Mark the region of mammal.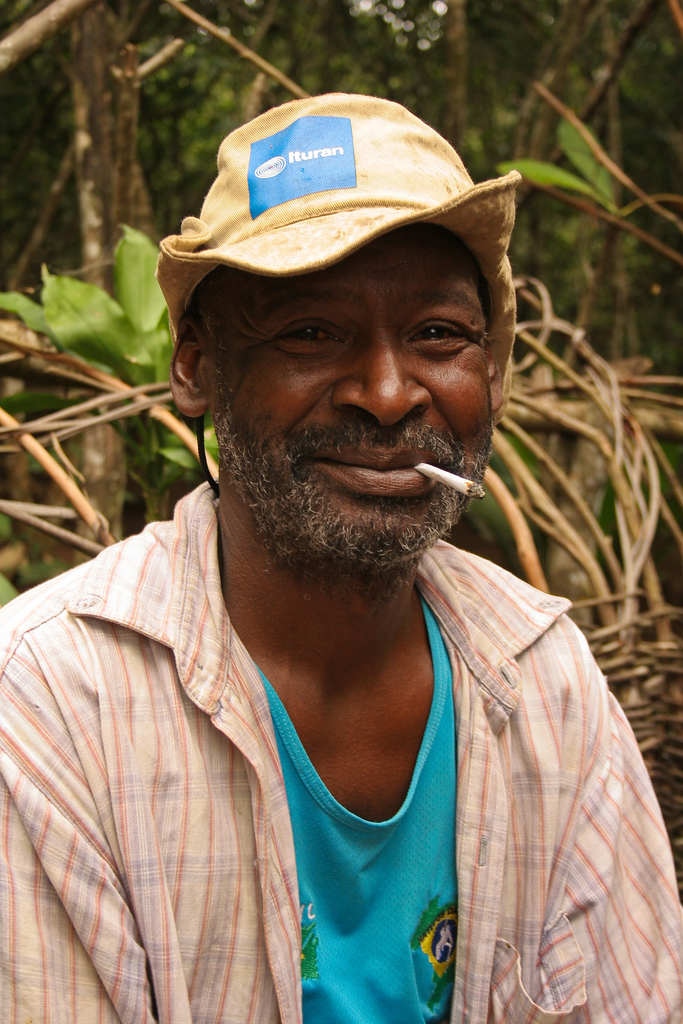
Region: (left=0, top=93, right=682, bottom=1023).
